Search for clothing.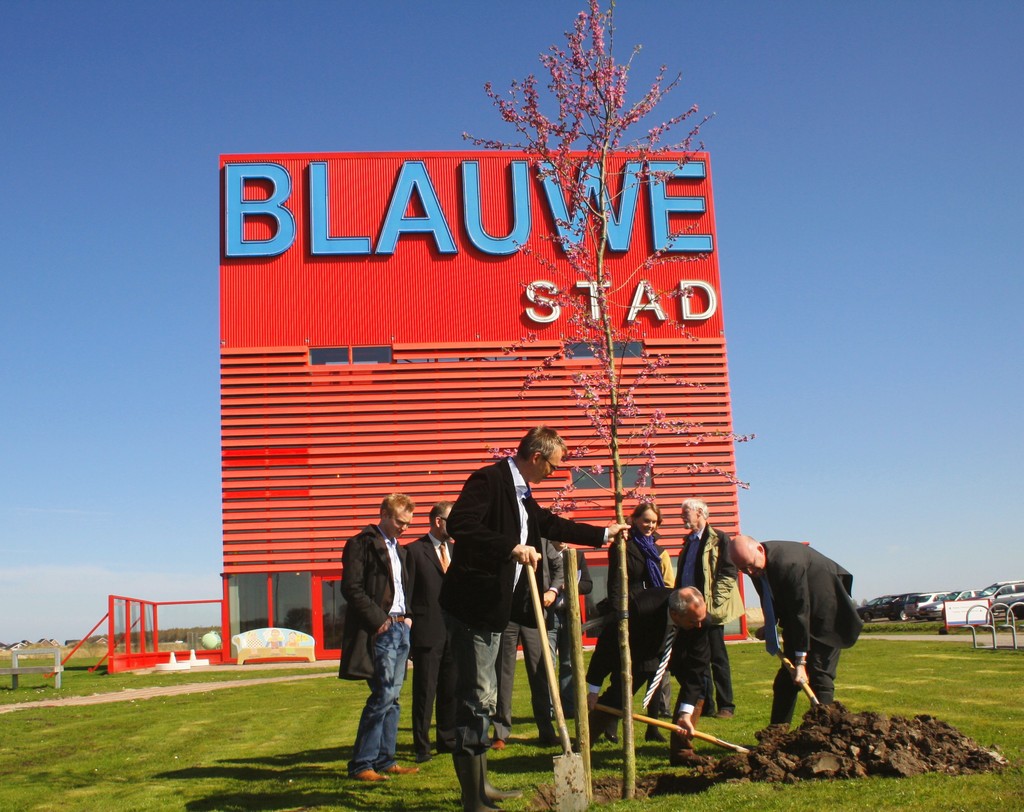
Found at pyautogui.locateOnScreen(746, 539, 863, 728).
